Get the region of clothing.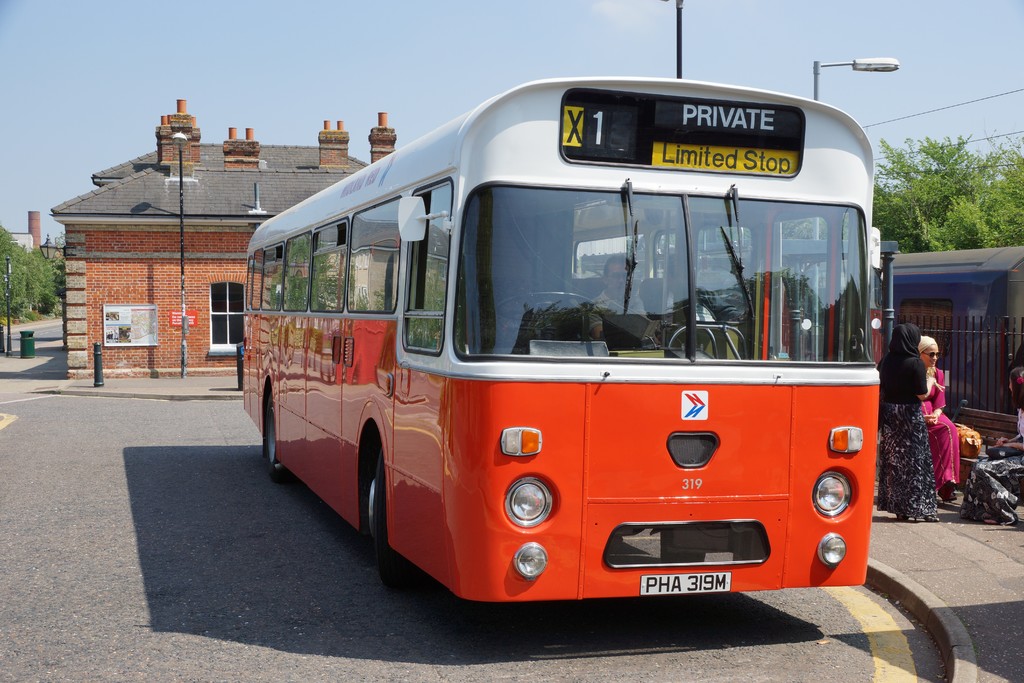
bbox=(879, 325, 936, 523).
